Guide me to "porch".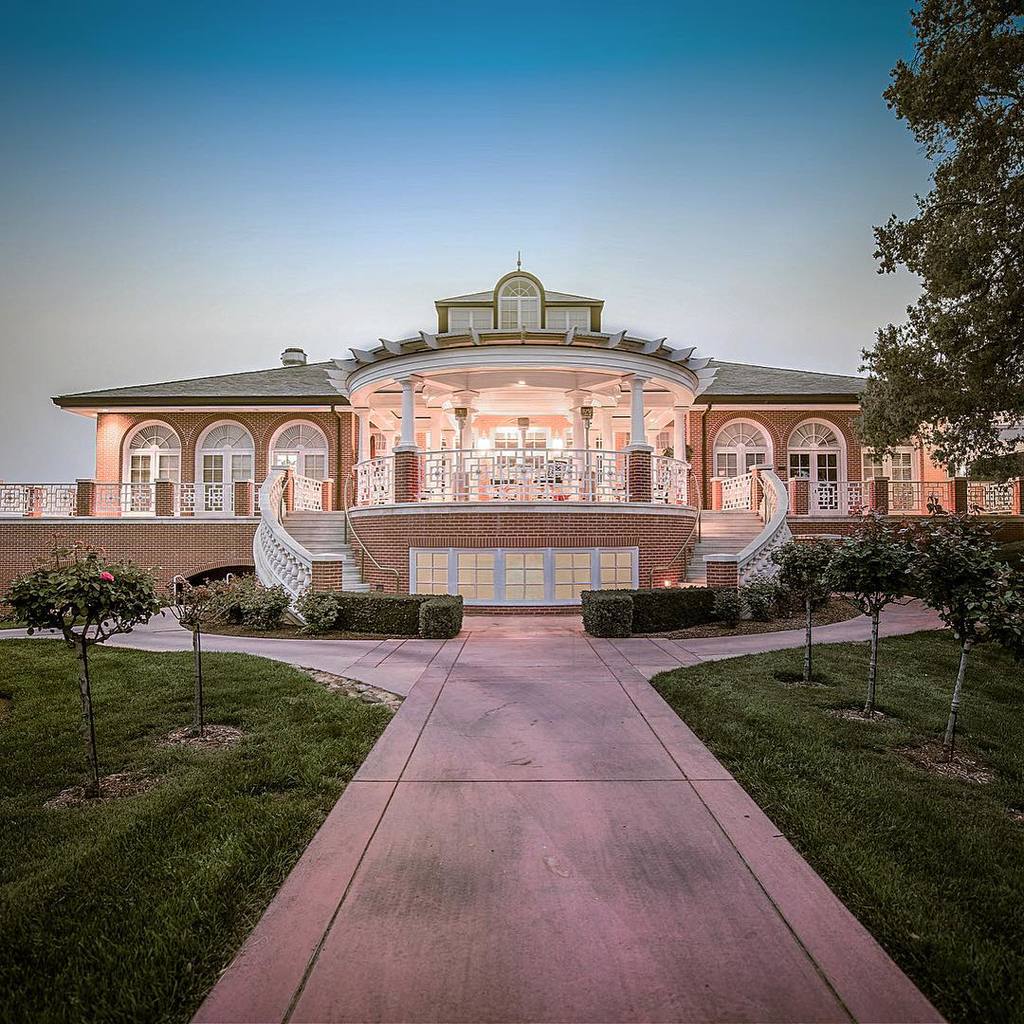
Guidance: pyautogui.locateOnScreen(651, 453, 1023, 627).
